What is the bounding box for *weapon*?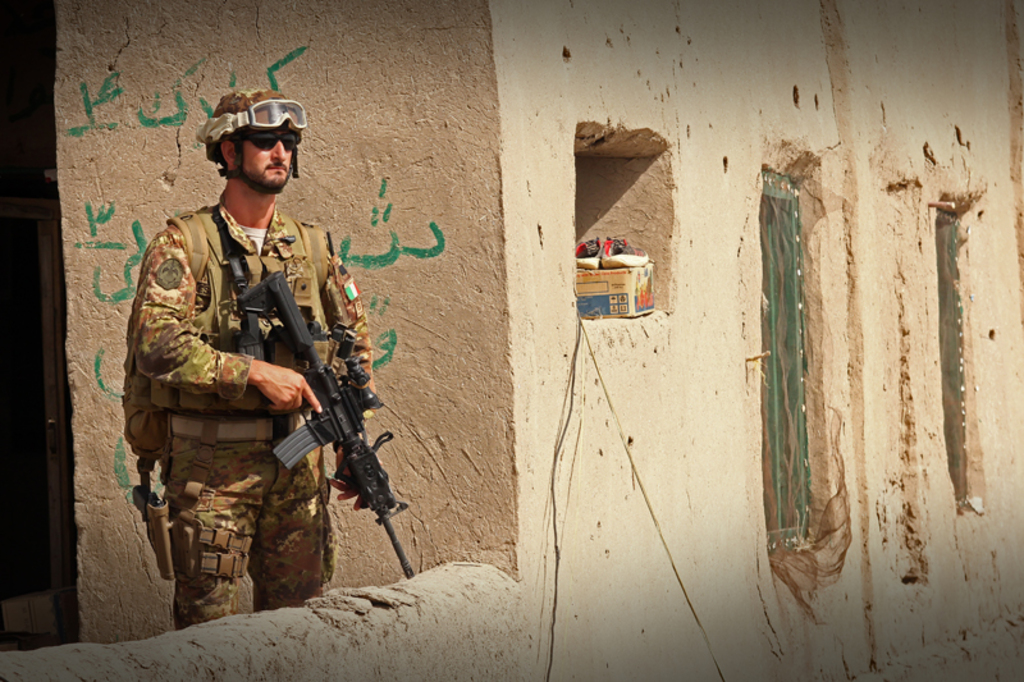
region(224, 244, 403, 595).
